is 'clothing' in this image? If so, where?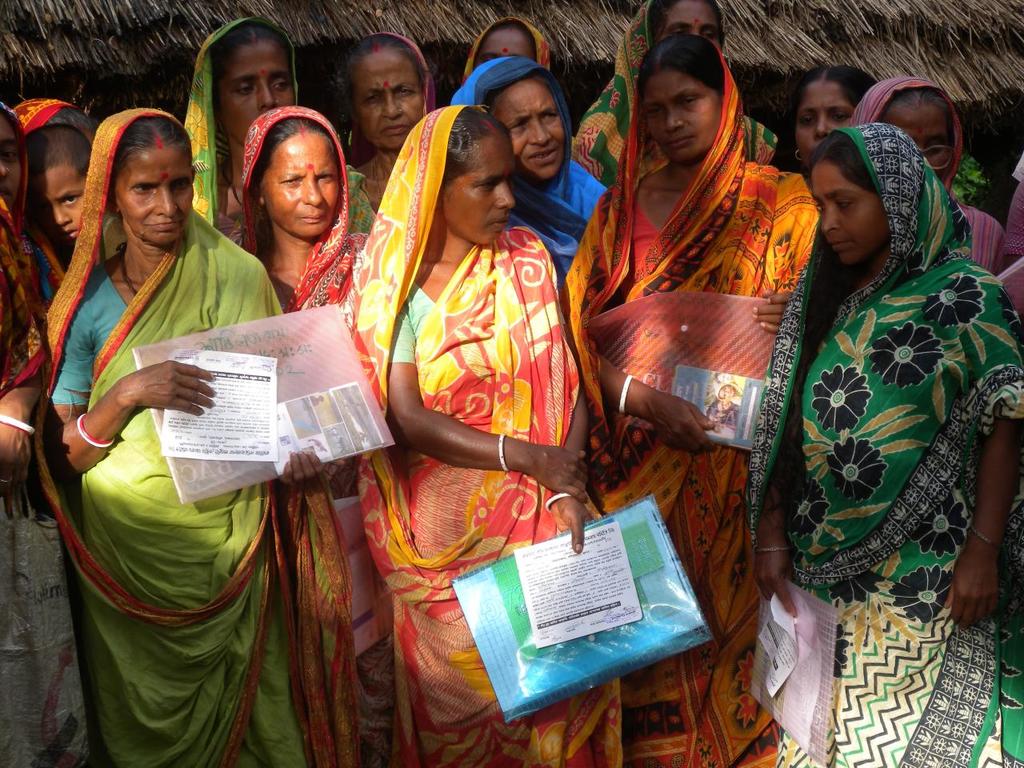
Yes, at (446, 52, 614, 286).
